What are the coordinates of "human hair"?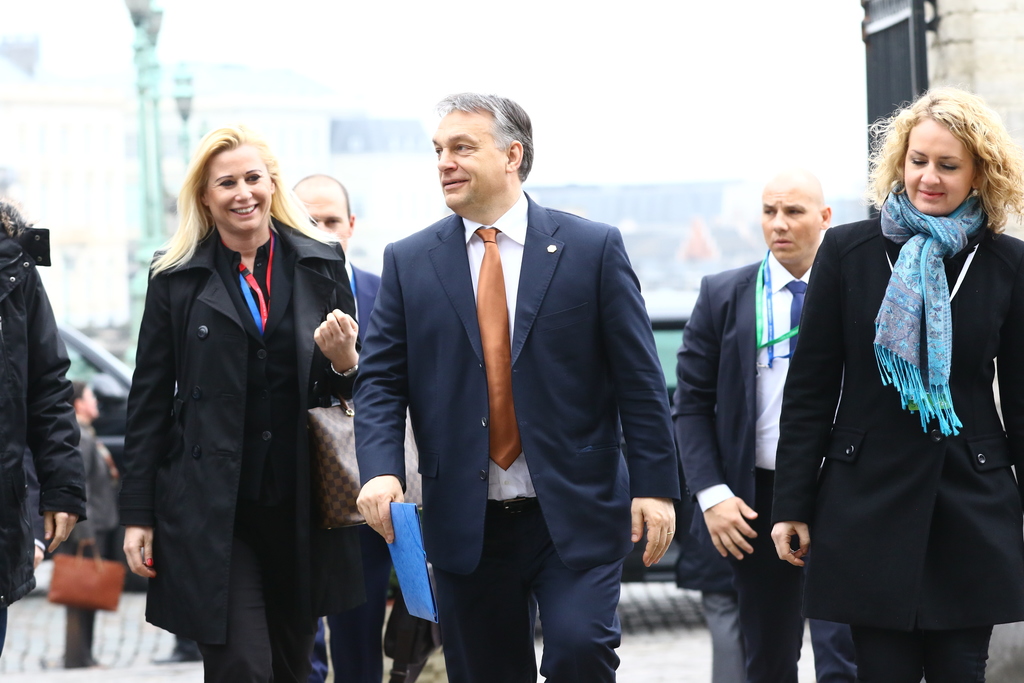
<box>862,81,1023,231</box>.
